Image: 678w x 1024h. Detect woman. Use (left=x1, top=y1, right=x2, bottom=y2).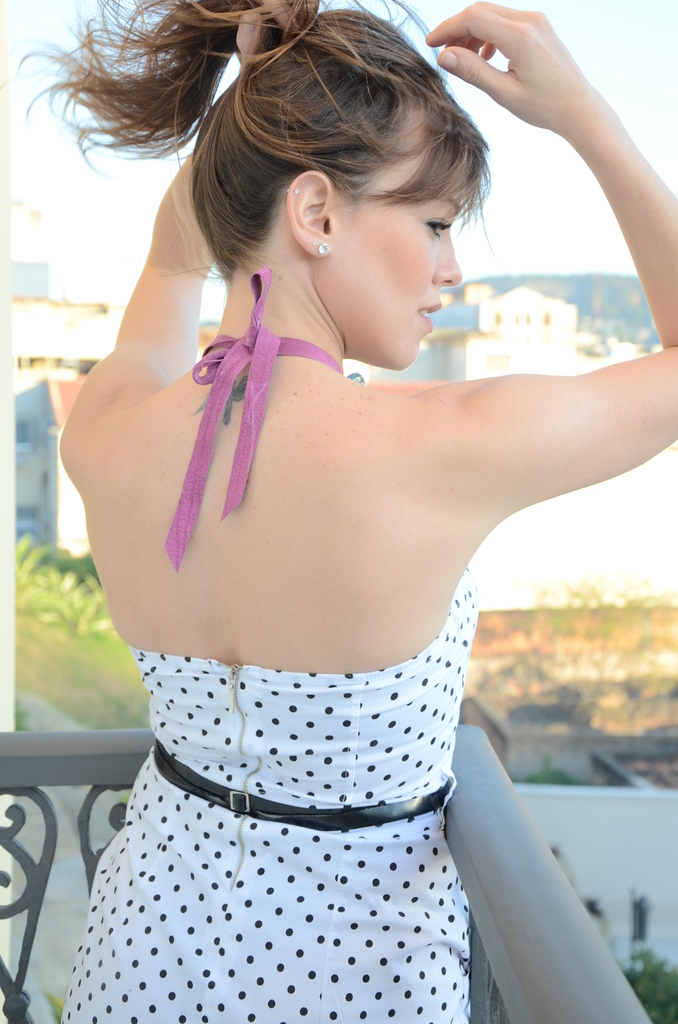
(left=0, top=0, right=677, bottom=1023).
